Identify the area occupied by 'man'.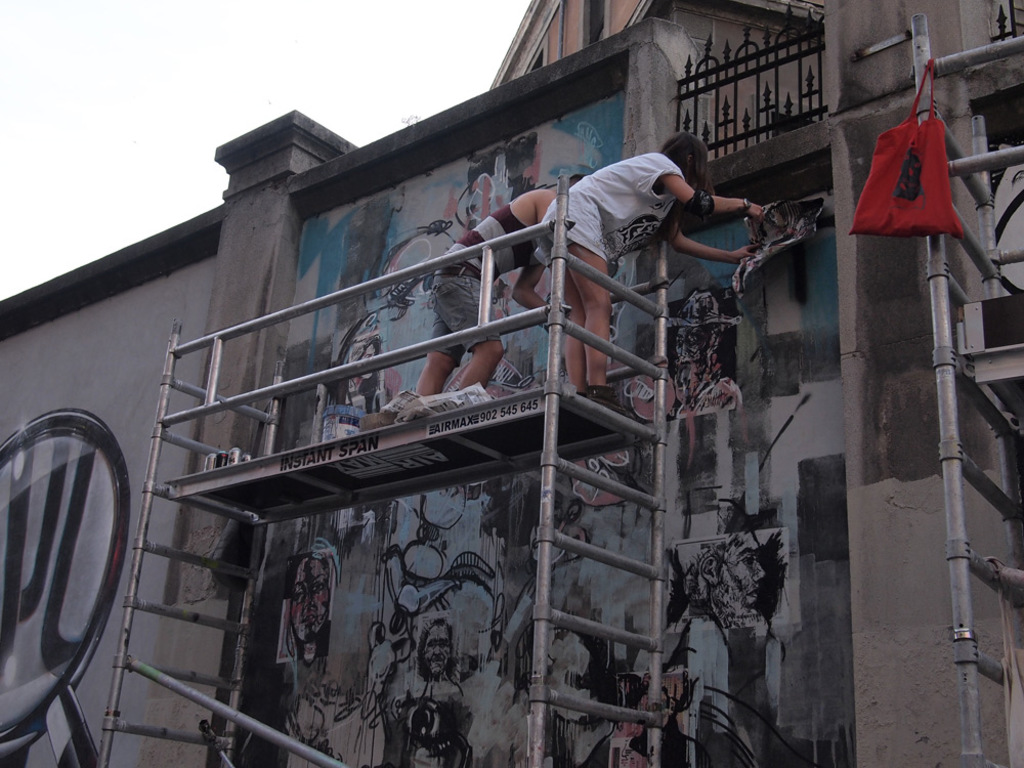
Area: (left=383, top=166, right=573, bottom=406).
